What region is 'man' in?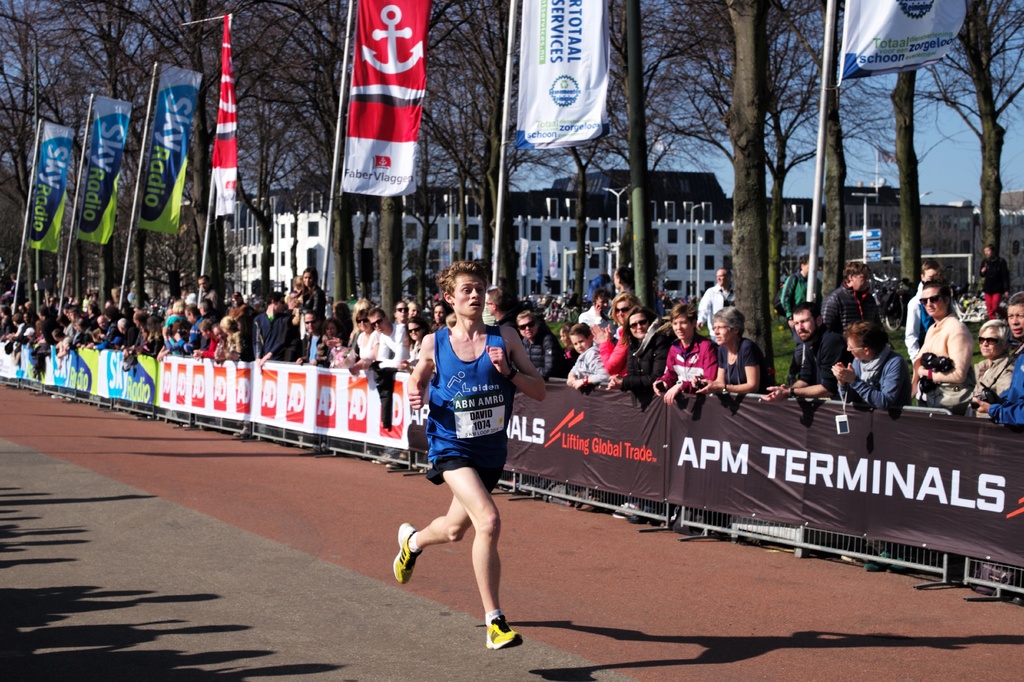
392/260/548/654.
